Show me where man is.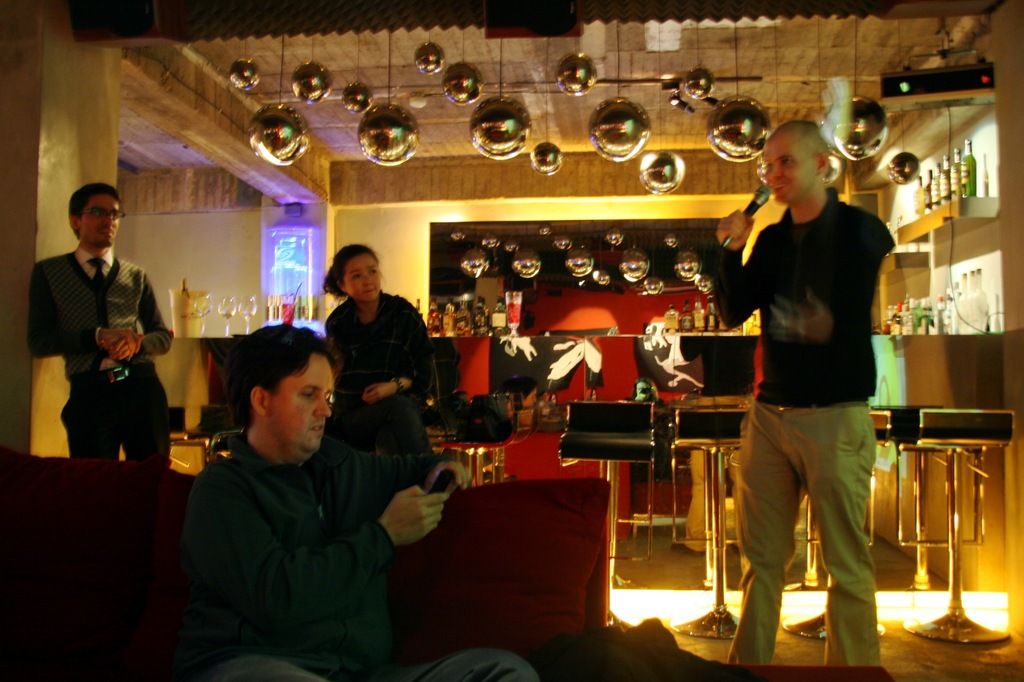
man is at rect(182, 323, 540, 681).
